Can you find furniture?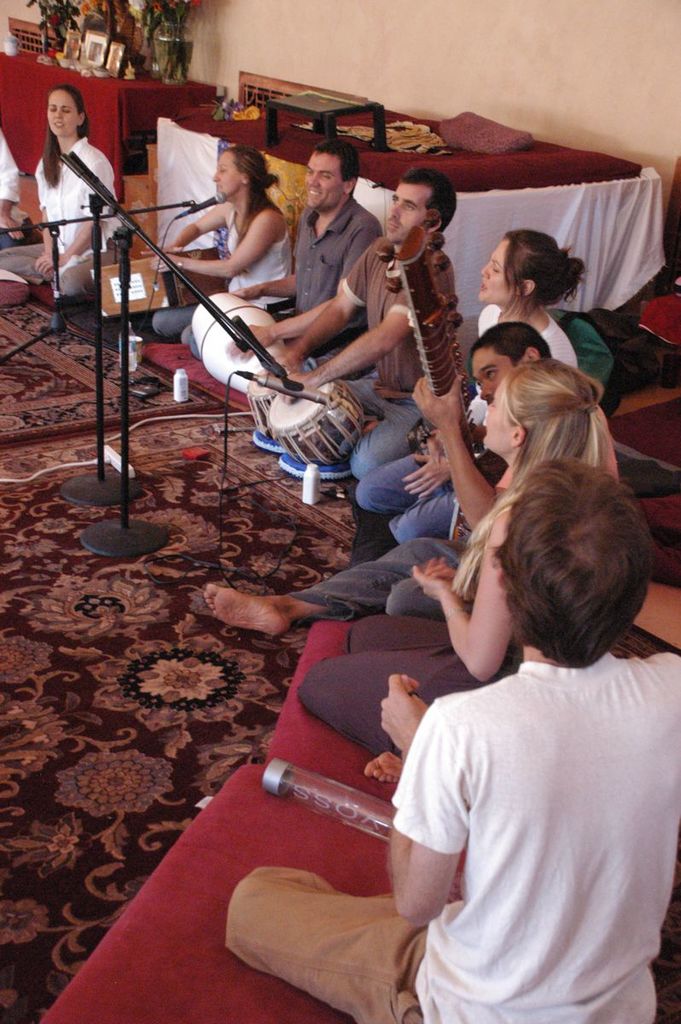
Yes, bounding box: <box>159,97,666,383</box>.
